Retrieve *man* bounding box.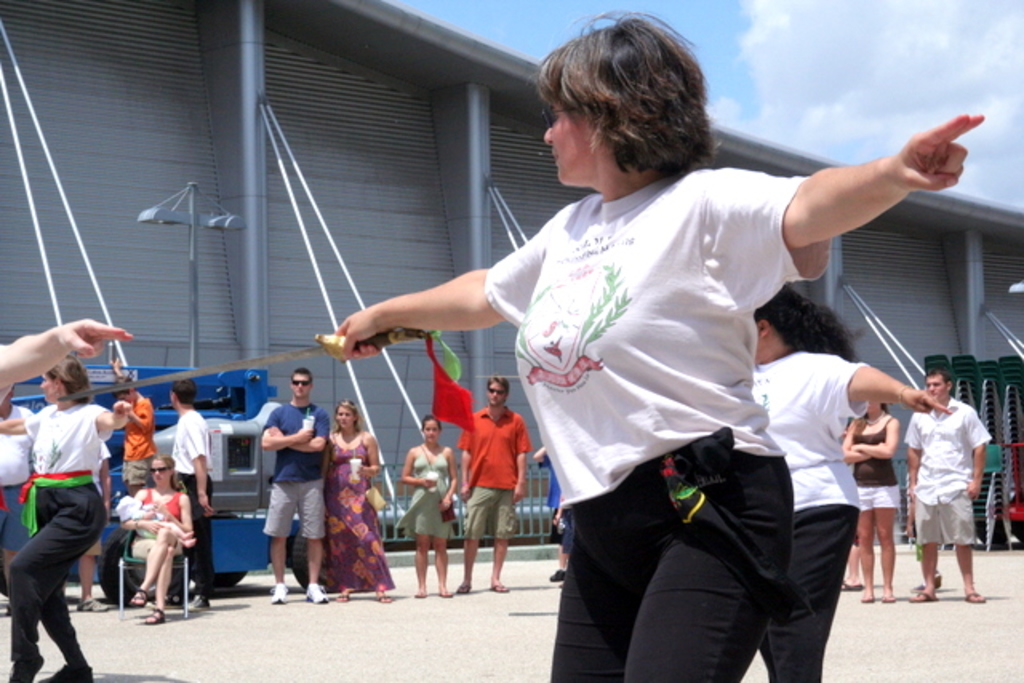
Bounding box: x1=454 y1=374 x2=525 y2=600.
